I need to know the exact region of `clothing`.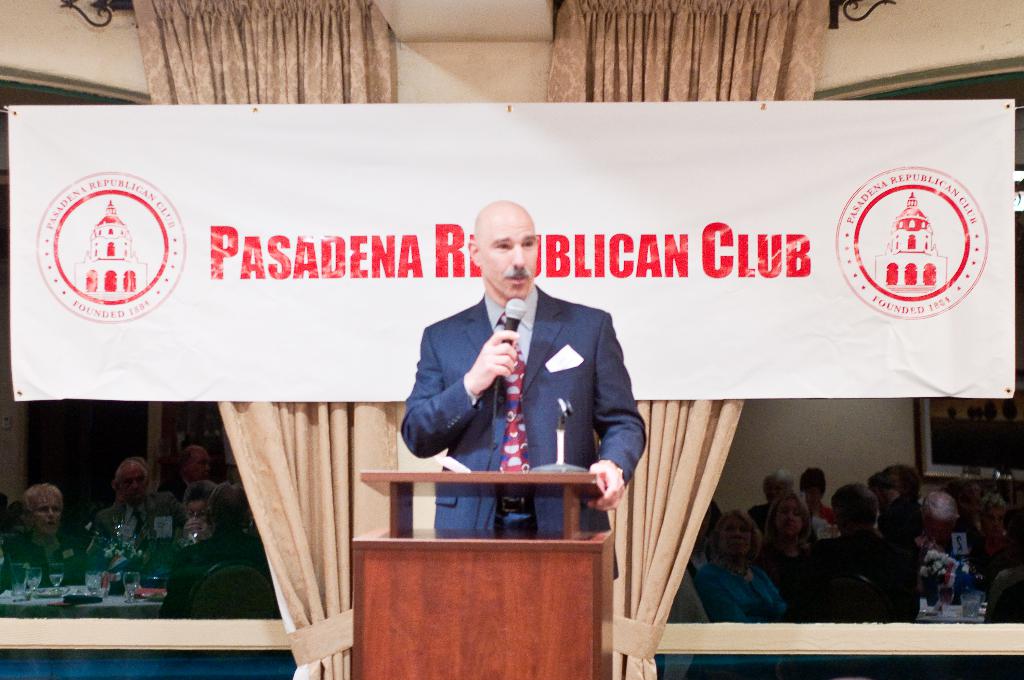
Region: x1=90 y1=499 x2=183 y2=567.
